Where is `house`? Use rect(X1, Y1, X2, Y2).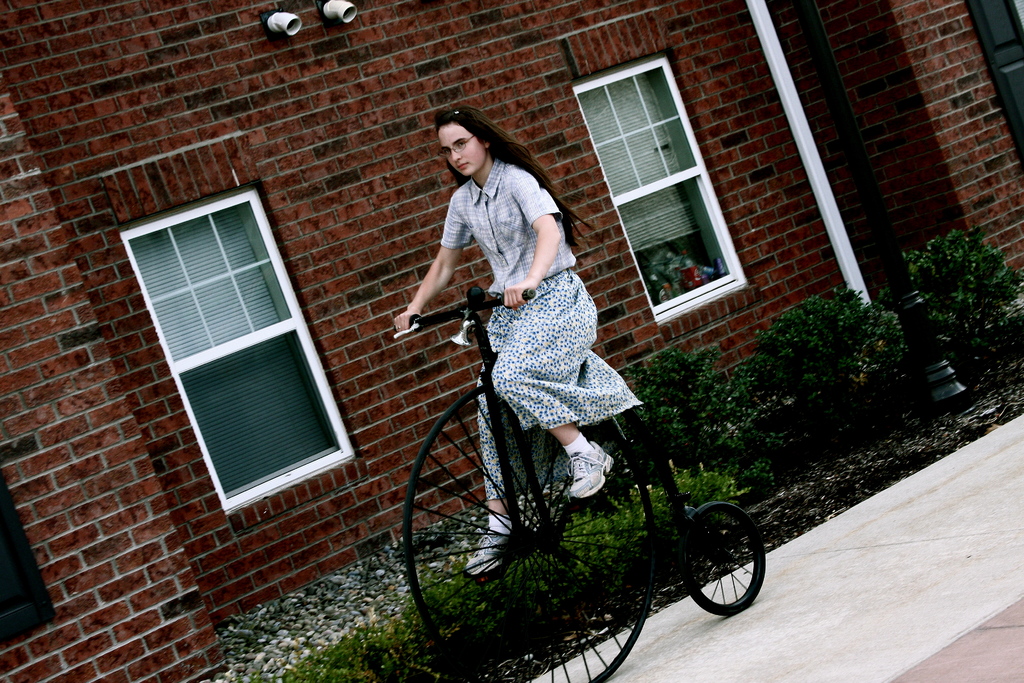
rect(115, 40, 975, 661).
